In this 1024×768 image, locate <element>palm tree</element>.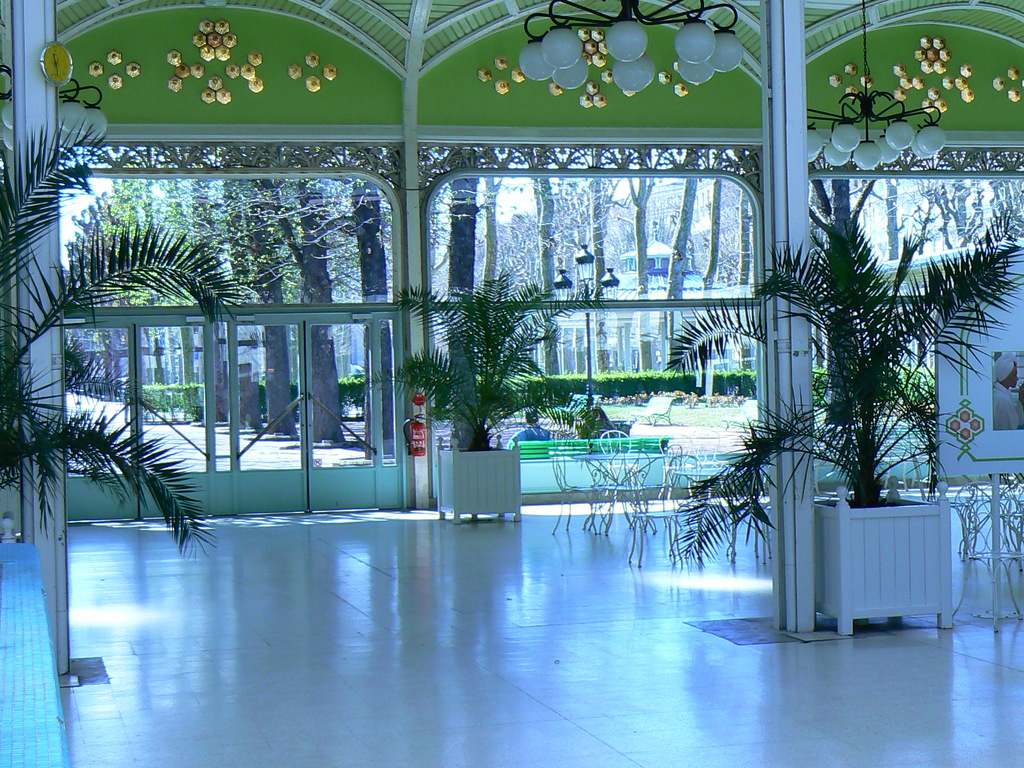
Bounding box: (x1=671, y1=229, x2=1011, y2=524).
